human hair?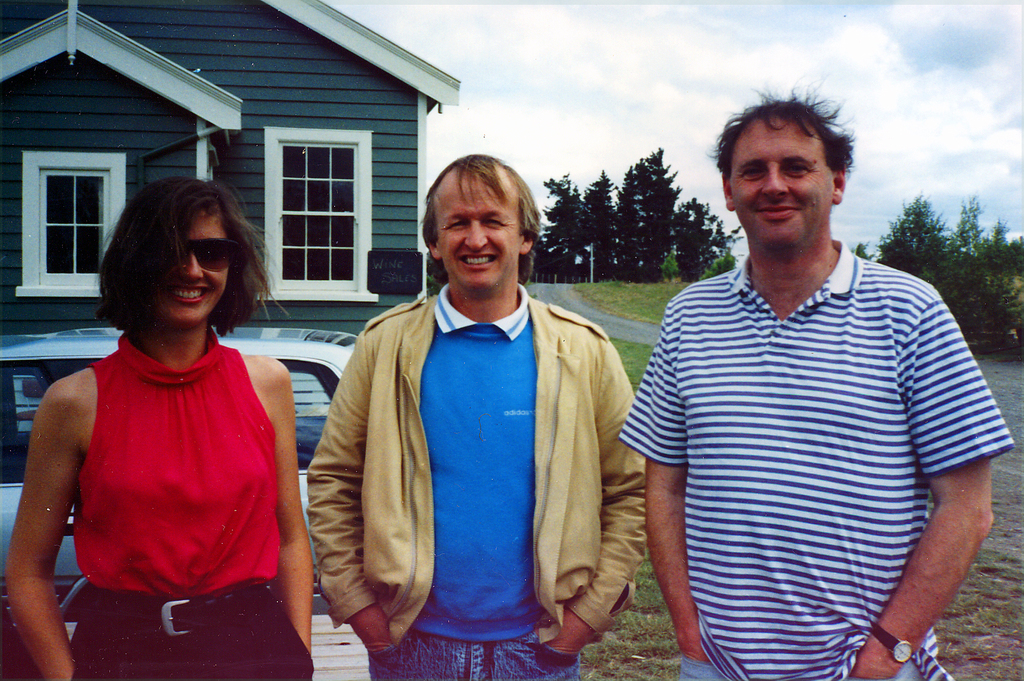
<region>83, 180, 249, 353</region>
